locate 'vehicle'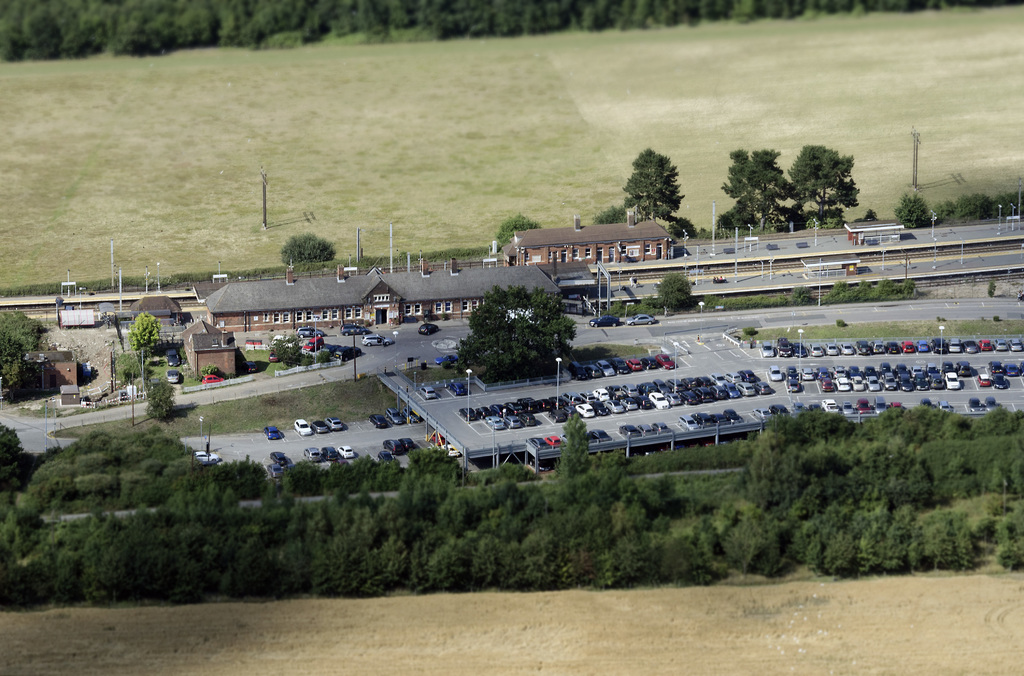
bbox=(269, 461, 280, 479)
